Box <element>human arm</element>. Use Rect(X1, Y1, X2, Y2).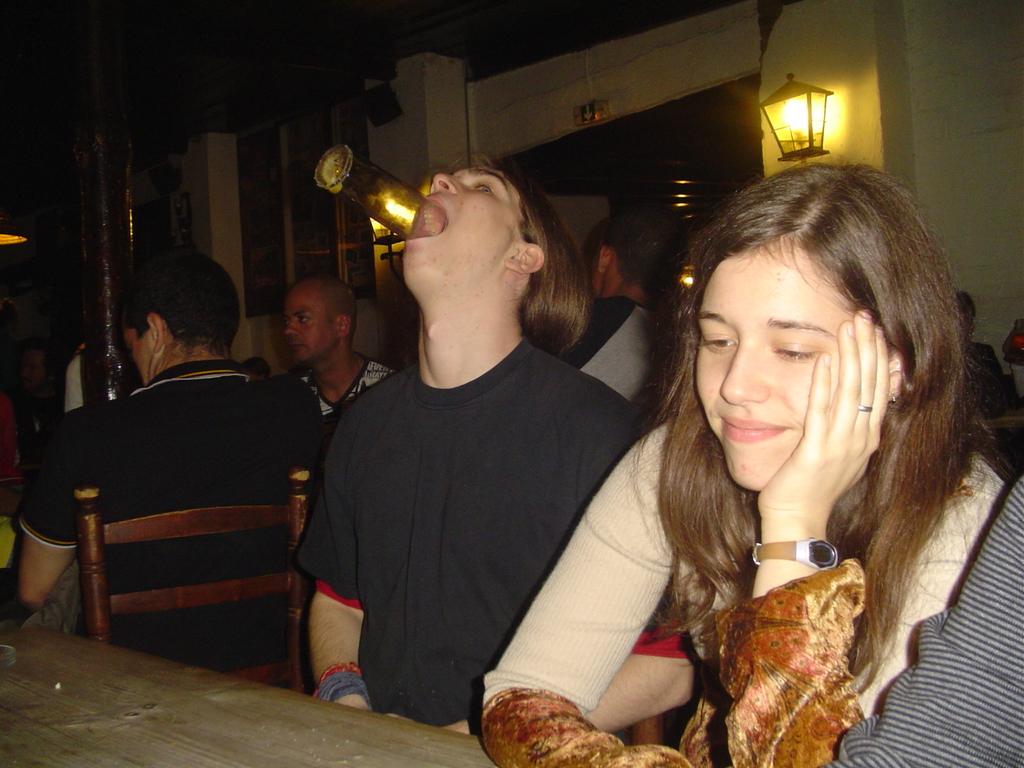
Rect(309, 433, 367, 710).
